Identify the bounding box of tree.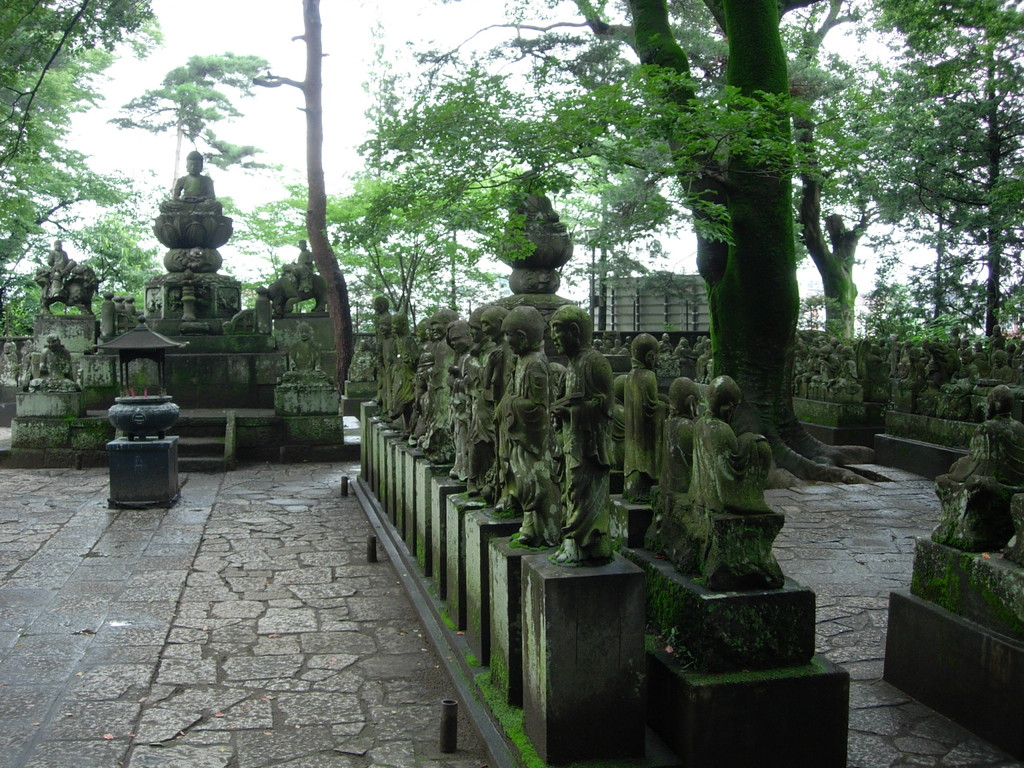
BBox(244, 0, 348, 390).
